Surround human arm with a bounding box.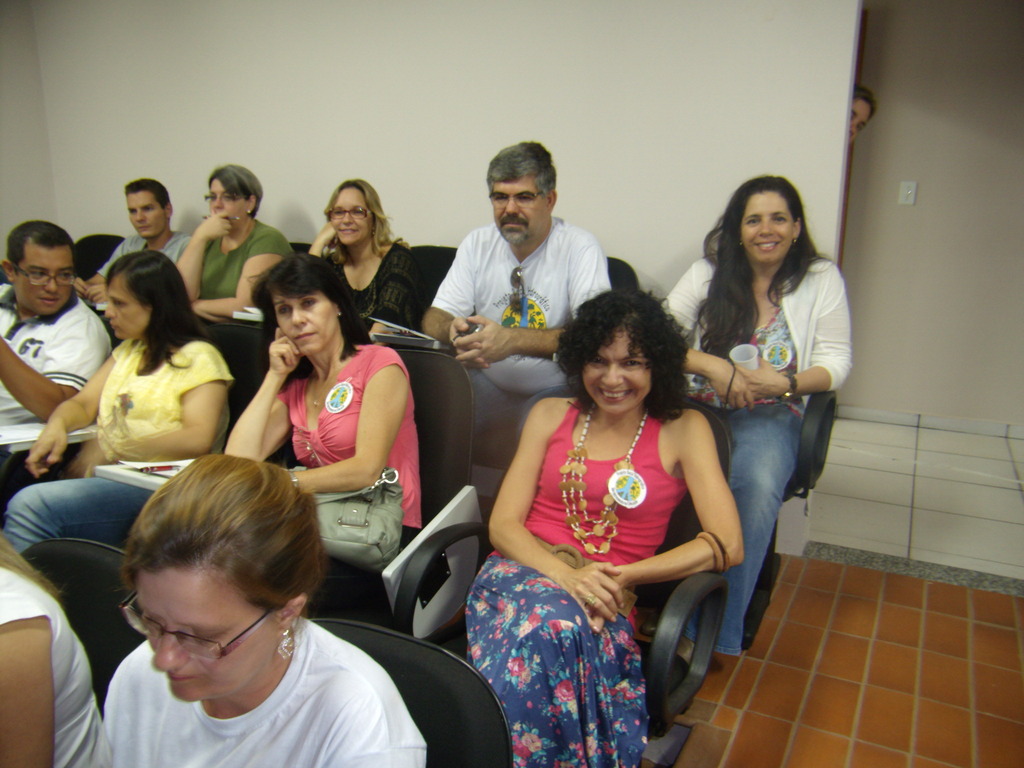
(left=488, top=406, right=623, bottom=624).
